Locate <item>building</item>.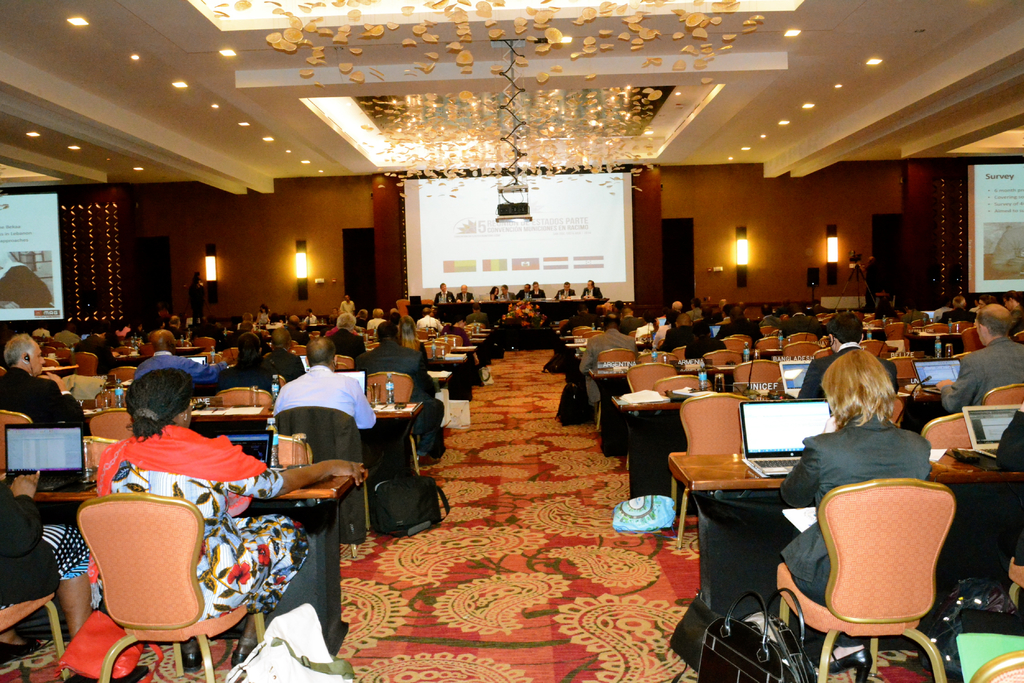
Bounding box: 0, 0, 1023, 682.
